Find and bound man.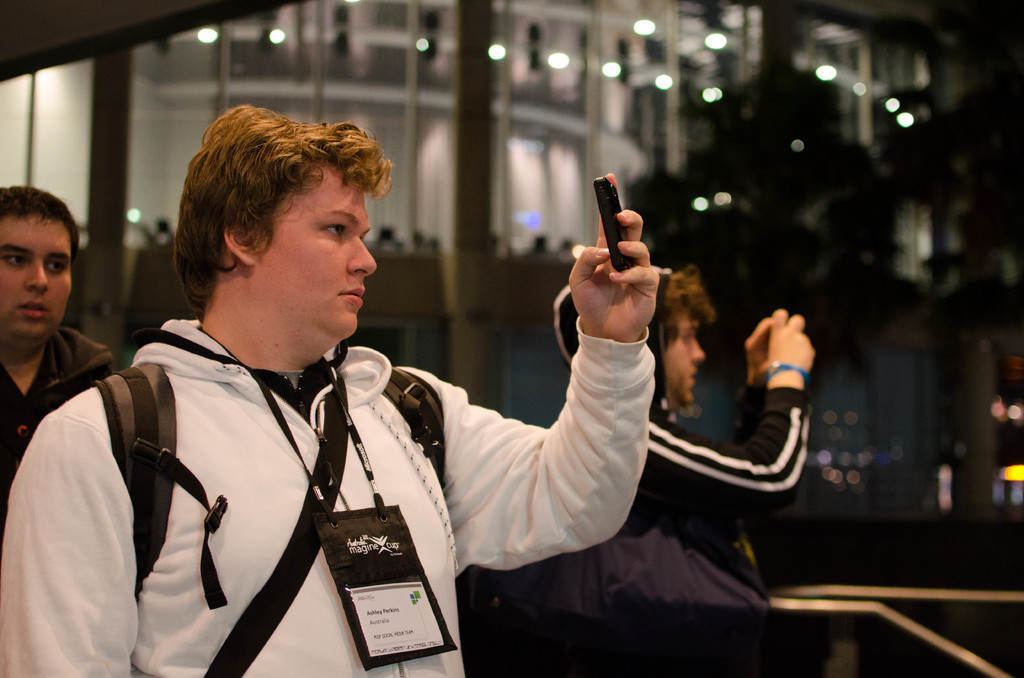
Bound: 546, 264, 820, 677.
